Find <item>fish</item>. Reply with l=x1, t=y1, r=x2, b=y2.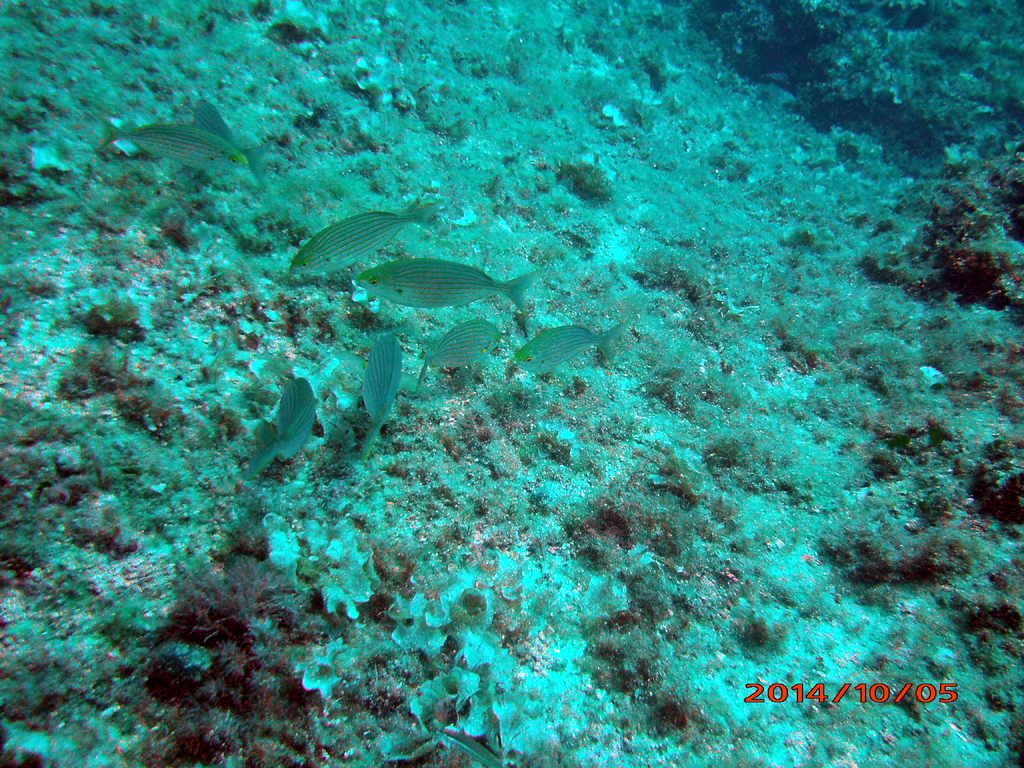
l=505, t=316, r=630, b=373.
